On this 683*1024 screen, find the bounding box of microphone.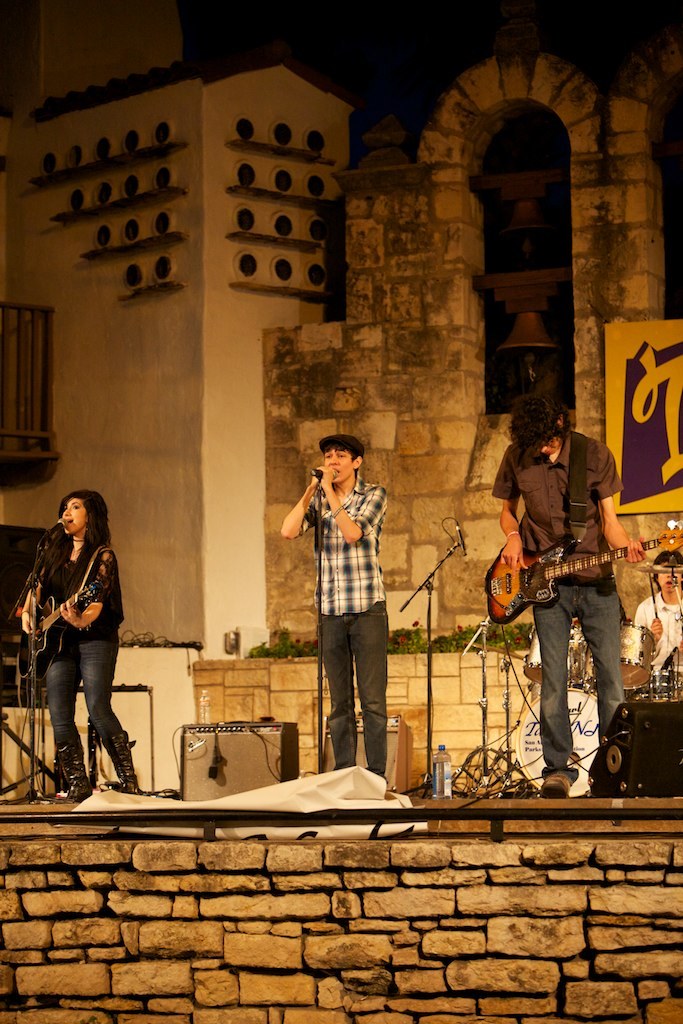
Bounding box: Rect(30, 517, 71, 551).
